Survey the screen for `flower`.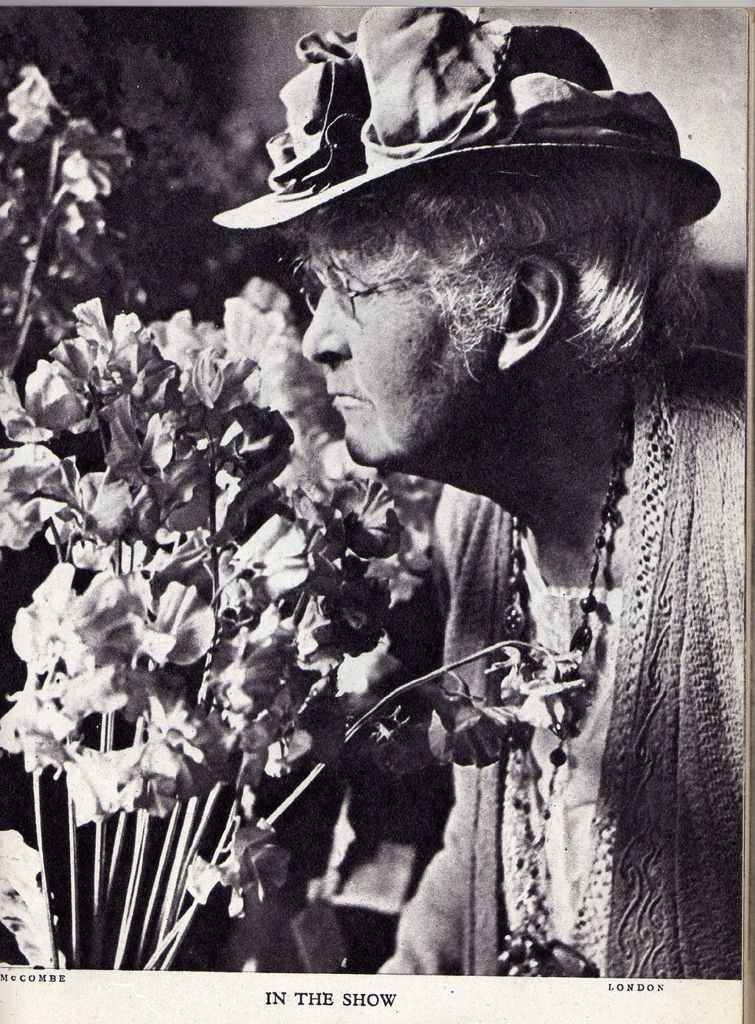
Survey found: Rect(102, 577, 232, 693).
